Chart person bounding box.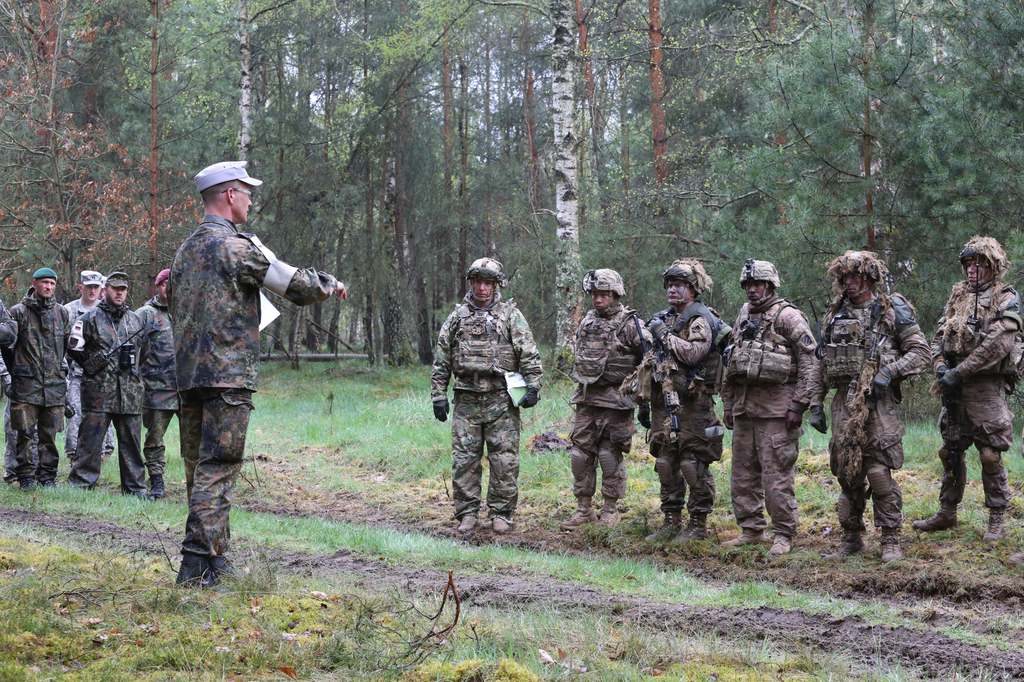
Charted: region(929, 234, 1023, 546).
